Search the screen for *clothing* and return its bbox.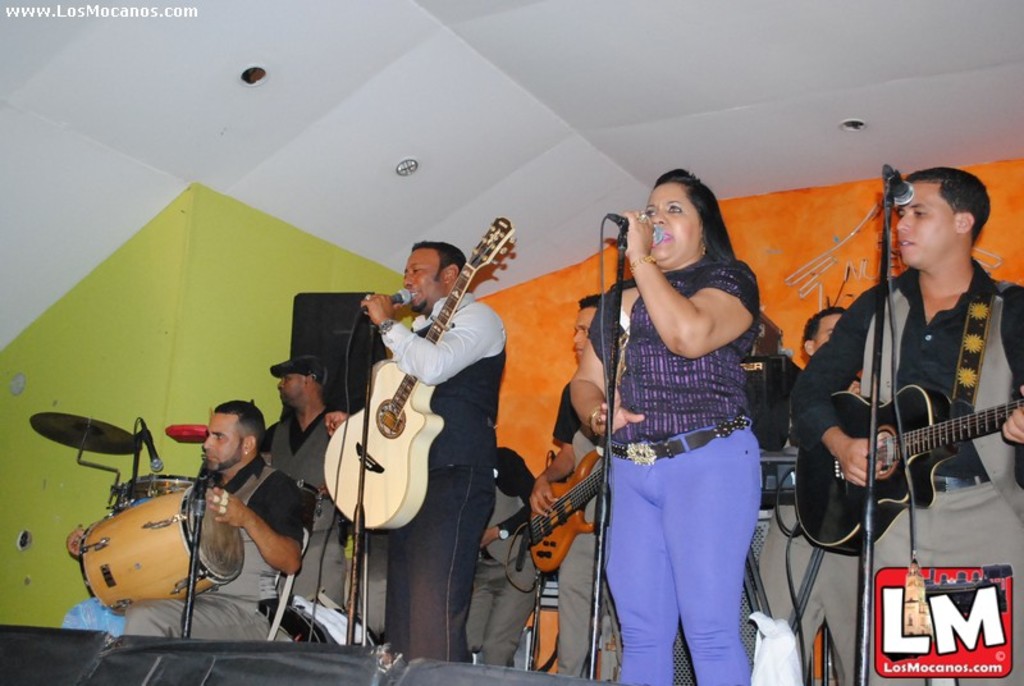
Found: detection(794, 262, 1023, 685).
